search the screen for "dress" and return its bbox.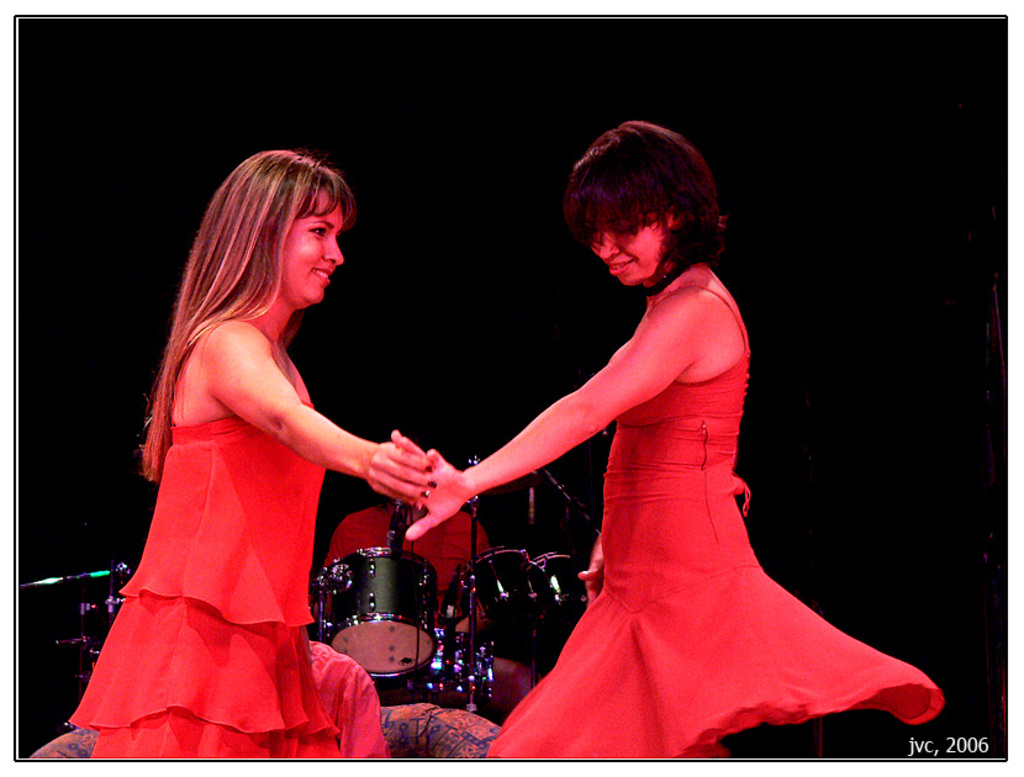
Found: BBox(68, 321, 339, 757).
